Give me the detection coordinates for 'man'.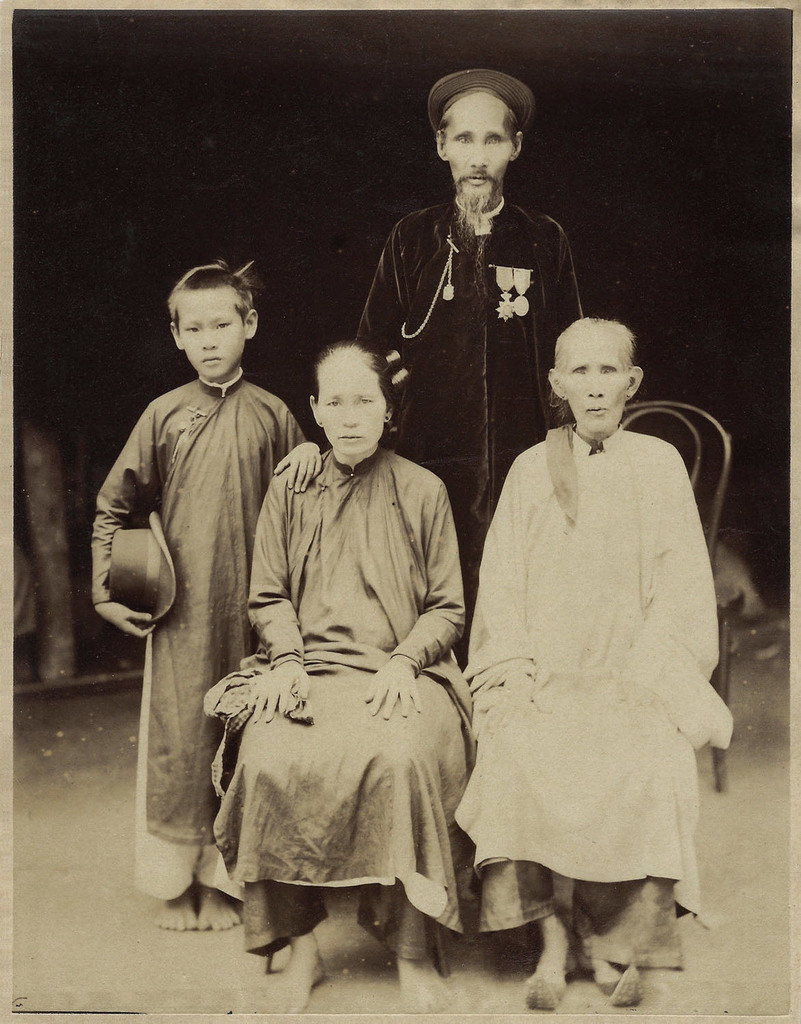
box=[359, 77, 597, 565].
